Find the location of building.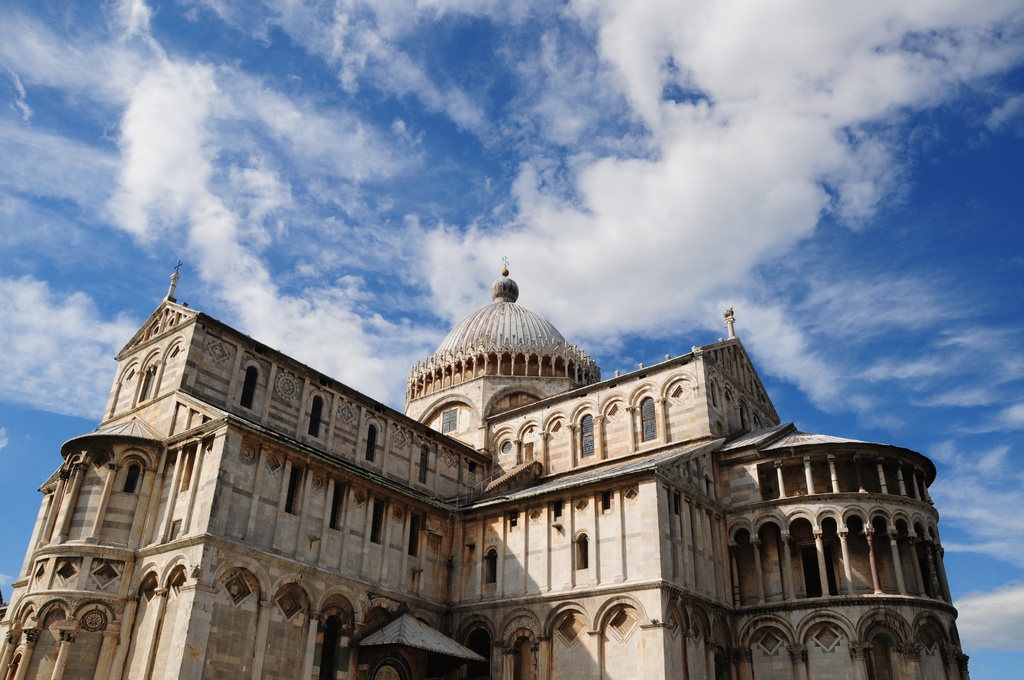
Location: select_region(0, 254, 976, 679).
